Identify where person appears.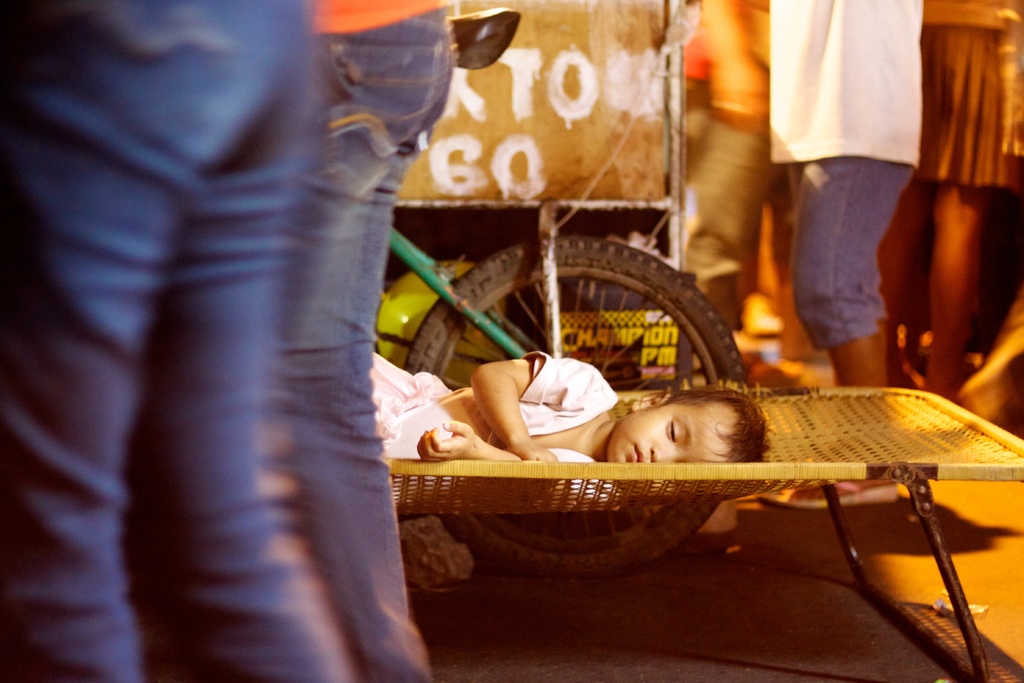
Appears at 760 0 926 502.
